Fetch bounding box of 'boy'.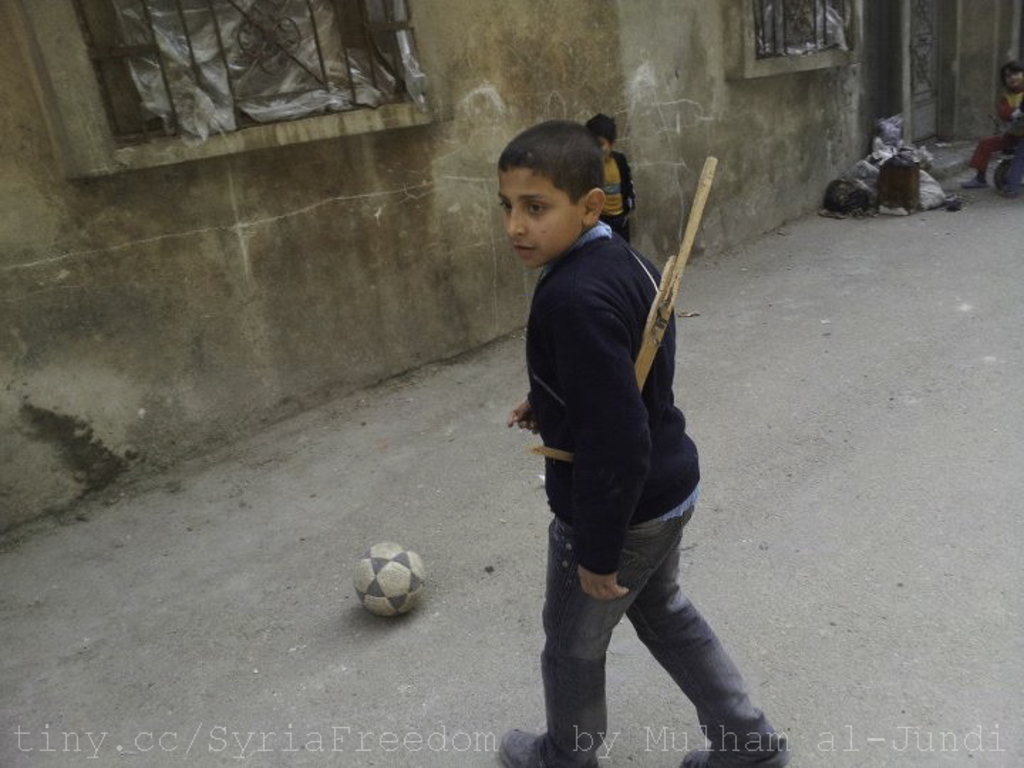
Bbox: <region>481, 98, 805, 764</region>.
